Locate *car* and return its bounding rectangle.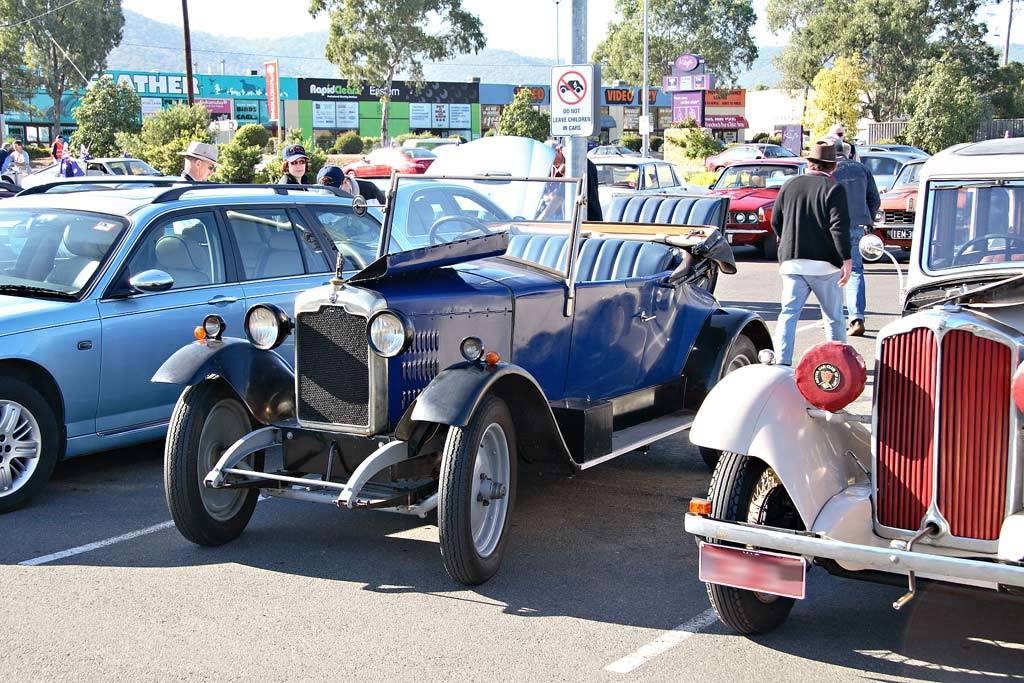
848:141:917:191.
